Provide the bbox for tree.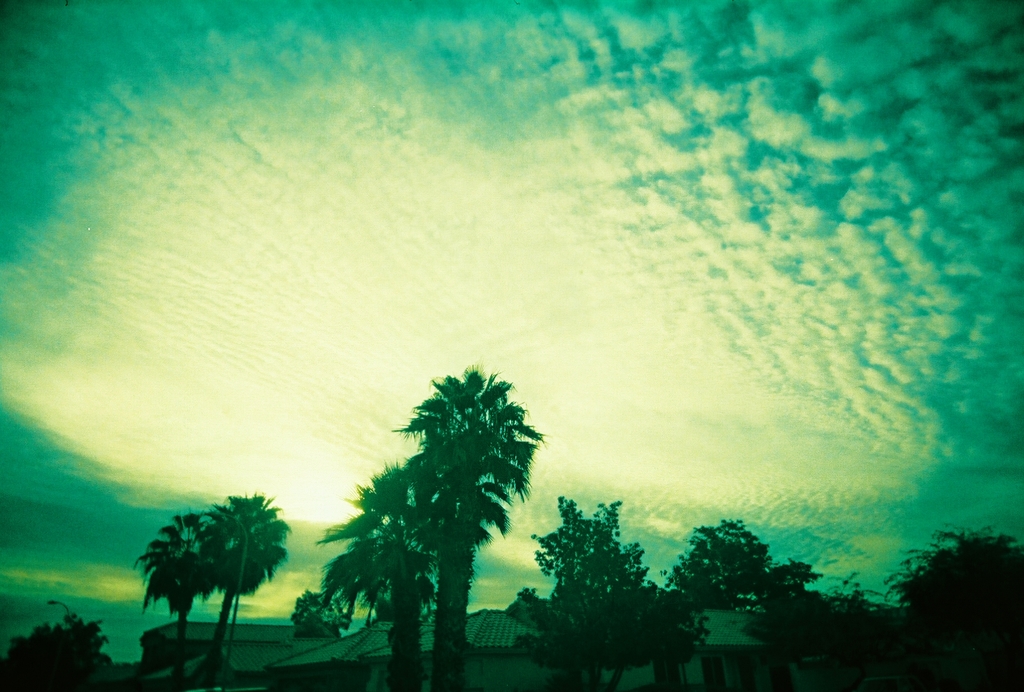
<region>297, 582, 348, 638</region>.
